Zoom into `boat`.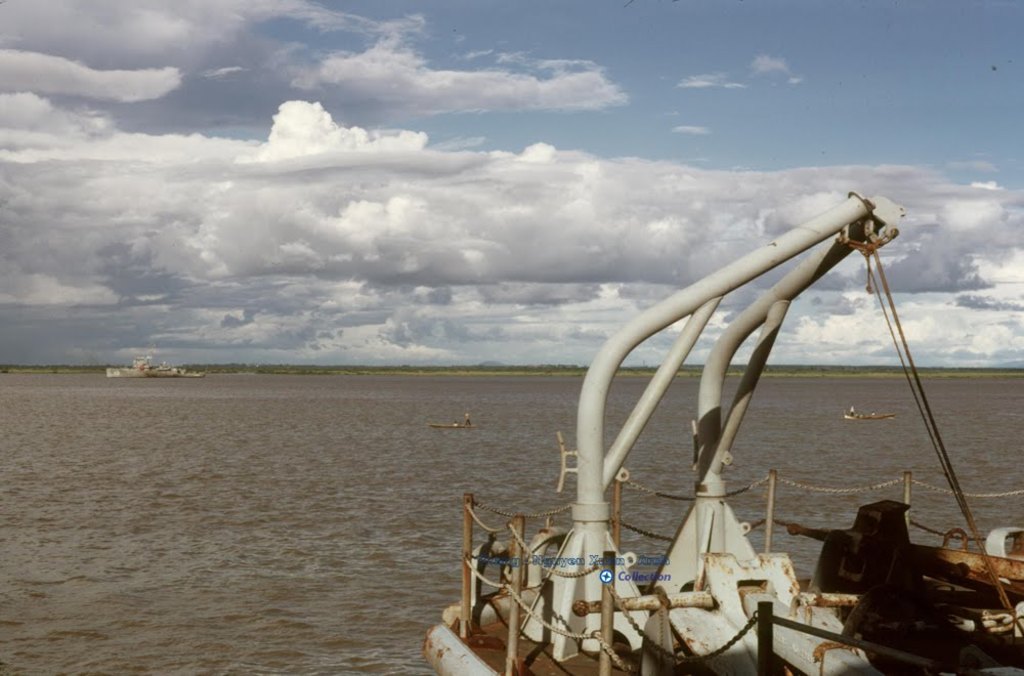
Zoom target: <bbox>385, 205, 1023, 675</bbox>.
